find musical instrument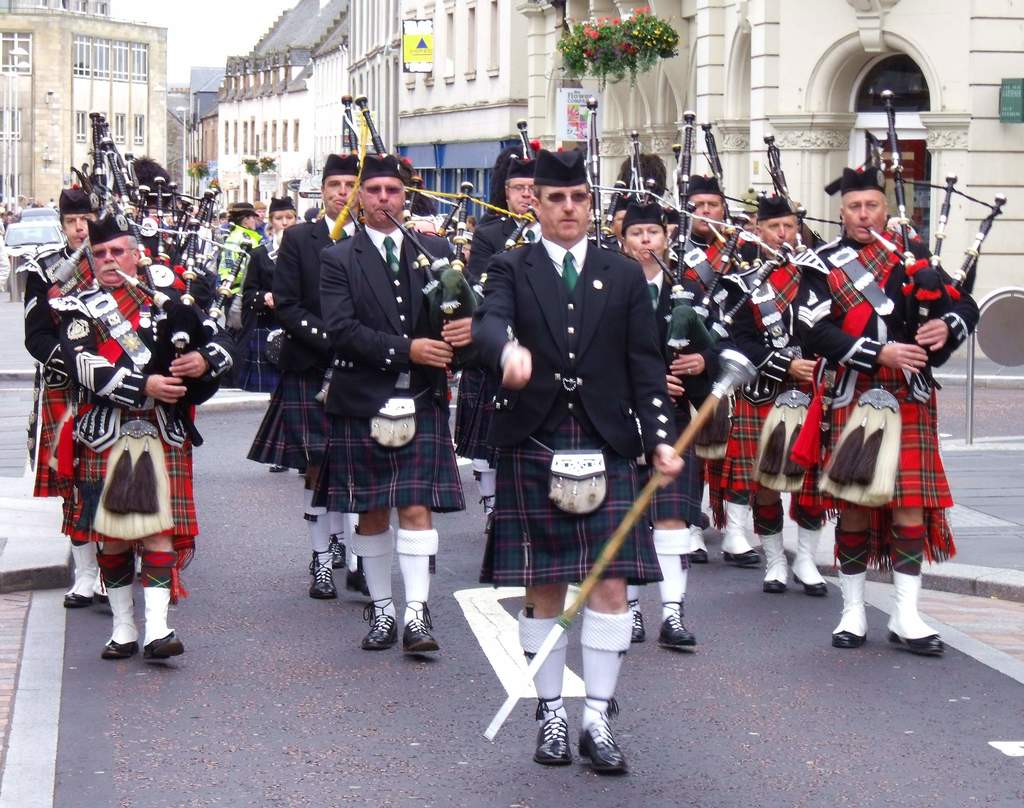
detection(700, 123, 736, 242)
